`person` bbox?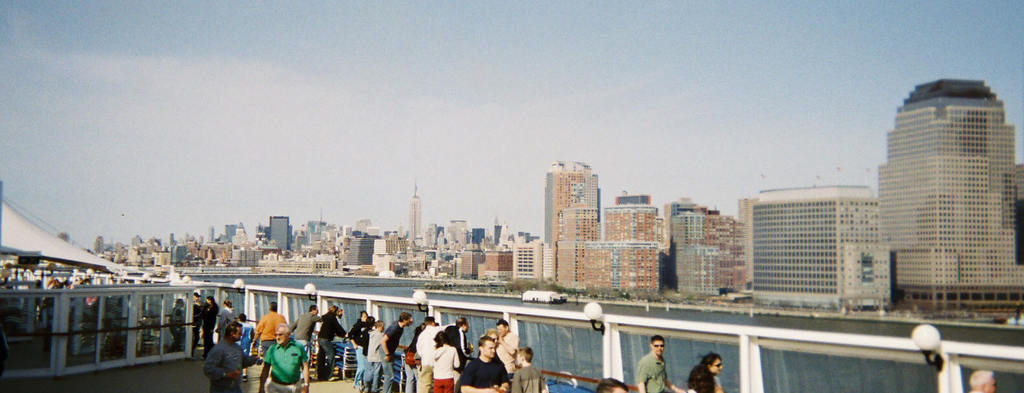
364/320/394/392
